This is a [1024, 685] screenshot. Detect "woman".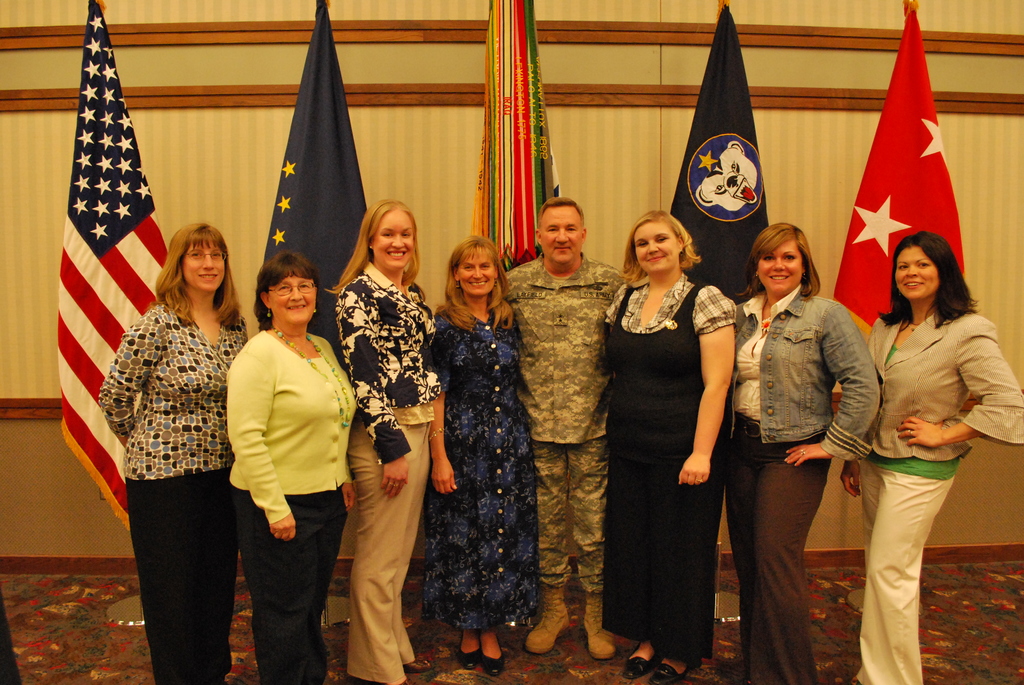
region(842, 232, 1023, 684).
